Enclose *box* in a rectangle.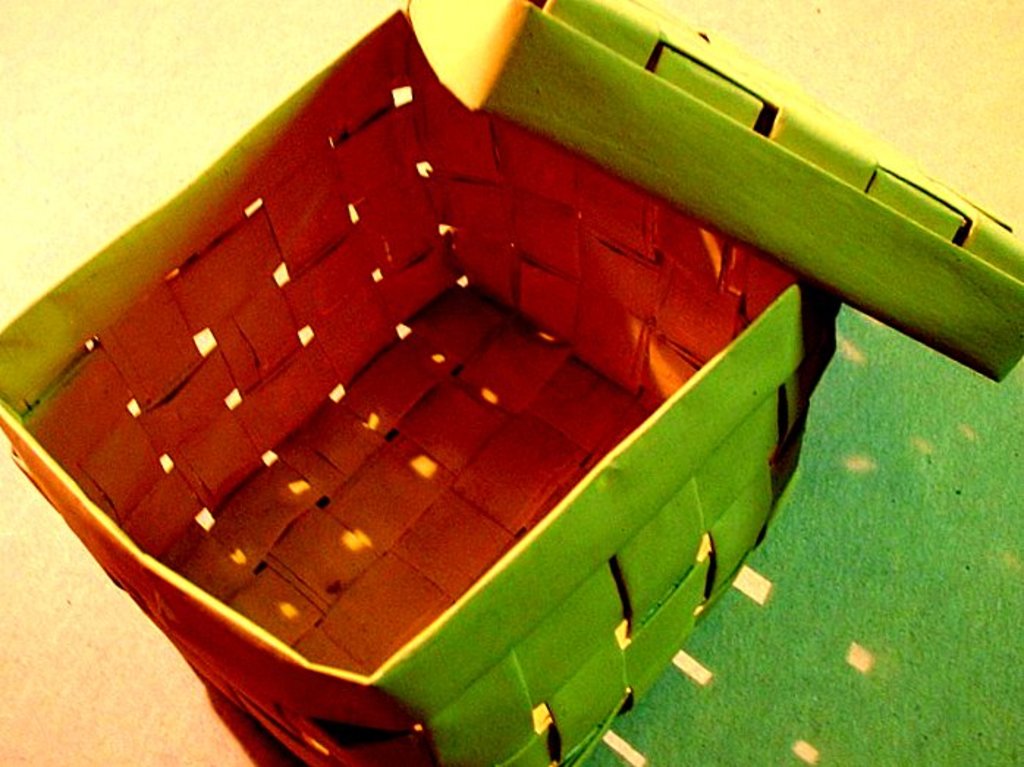
l=0, t=40, r=1008, b=766.
